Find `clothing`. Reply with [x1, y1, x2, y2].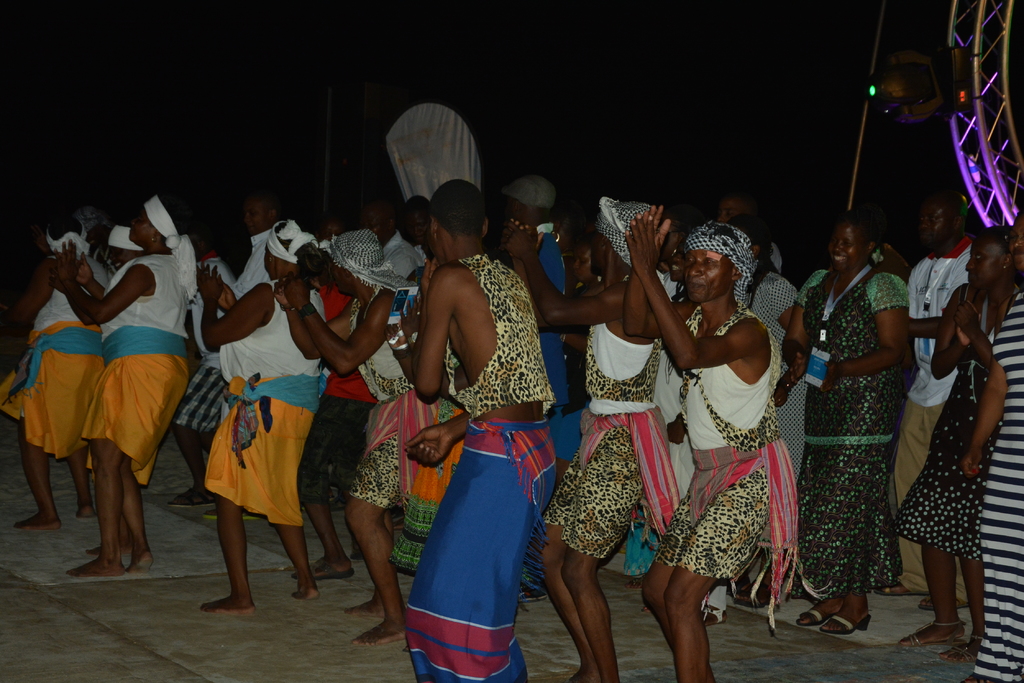
[189, 273, 335, 531].
